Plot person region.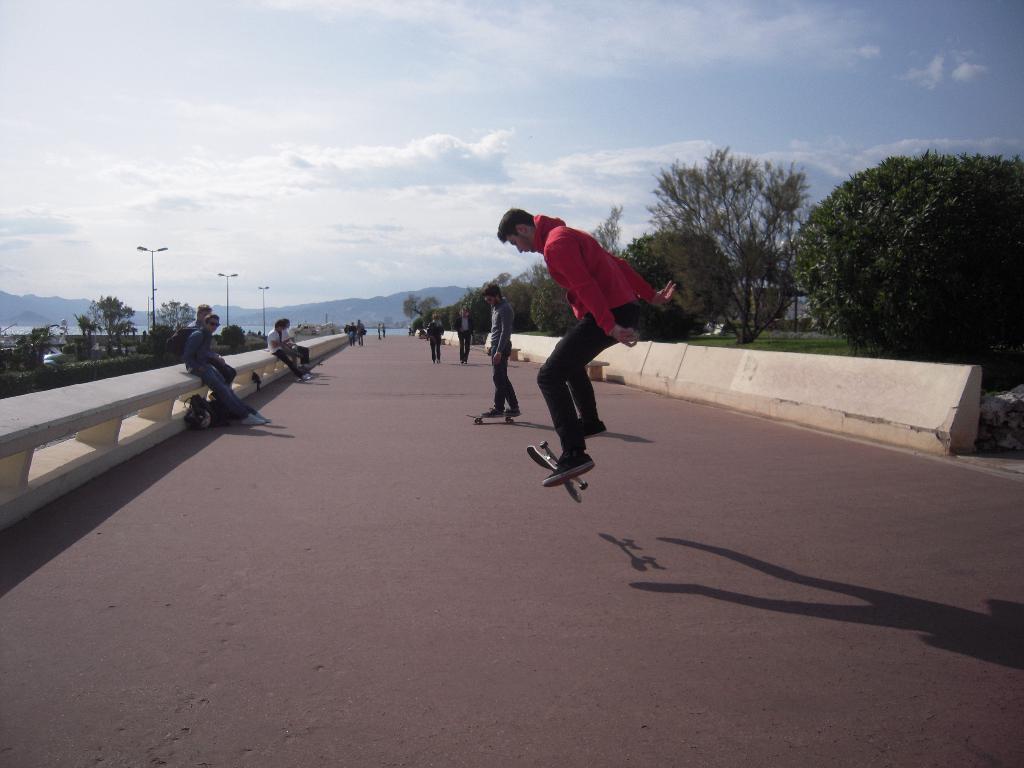
Plotted at box=[186, 314, 273, 424].
